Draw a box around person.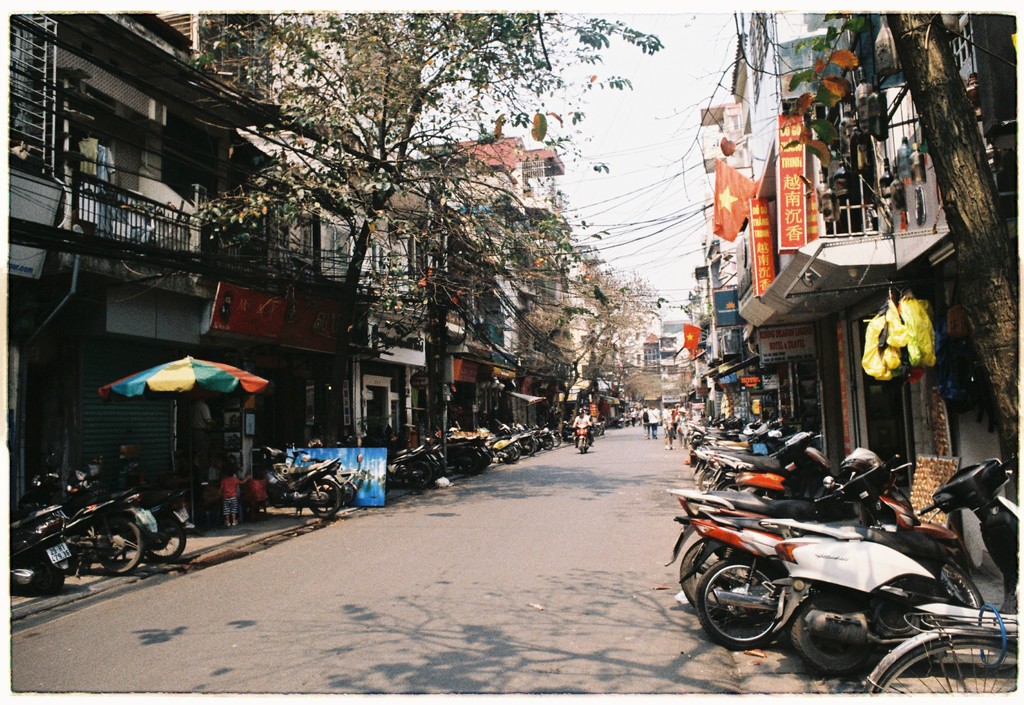
[190, 396, 214, 471].
